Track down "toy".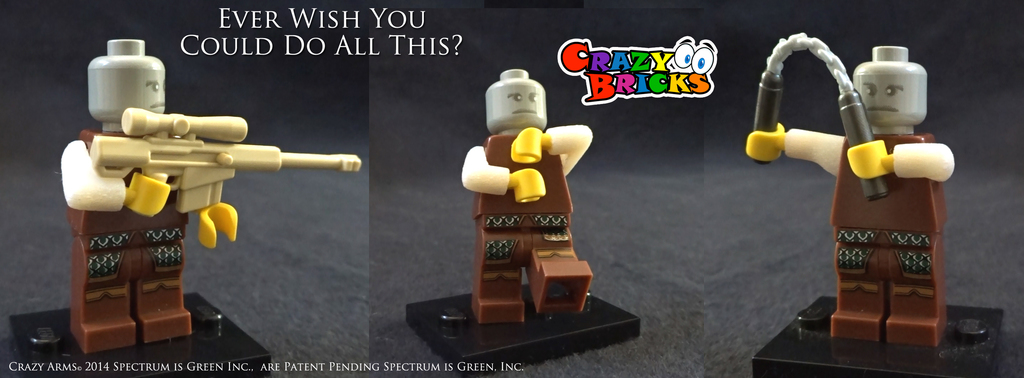
Tracked to 63:39:358:357.
